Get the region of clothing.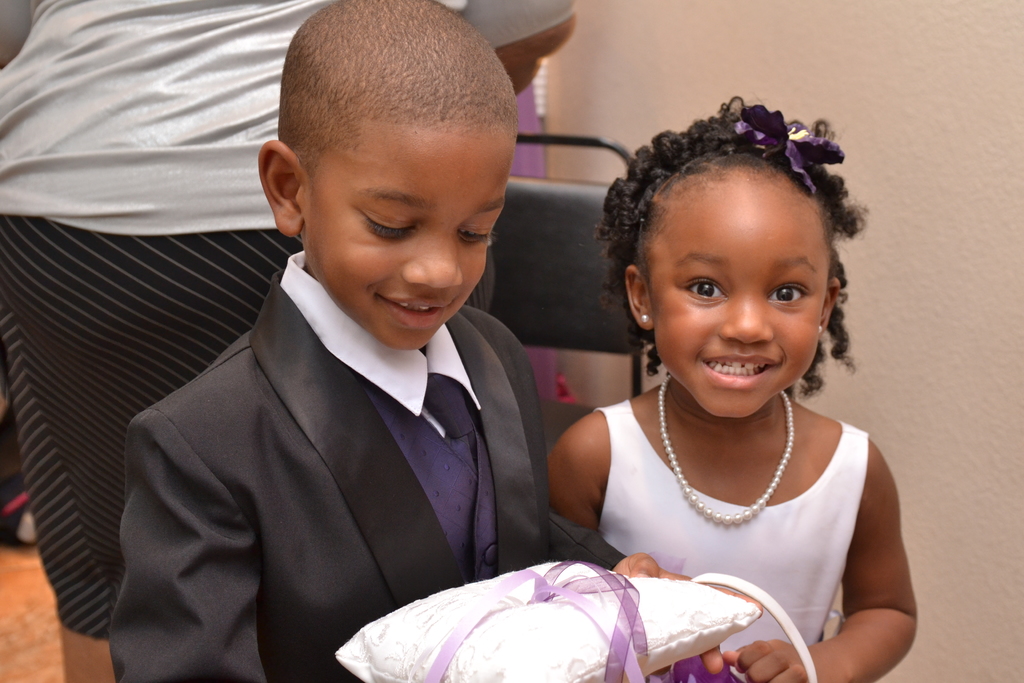
rect(595, 395, 879, 682).
